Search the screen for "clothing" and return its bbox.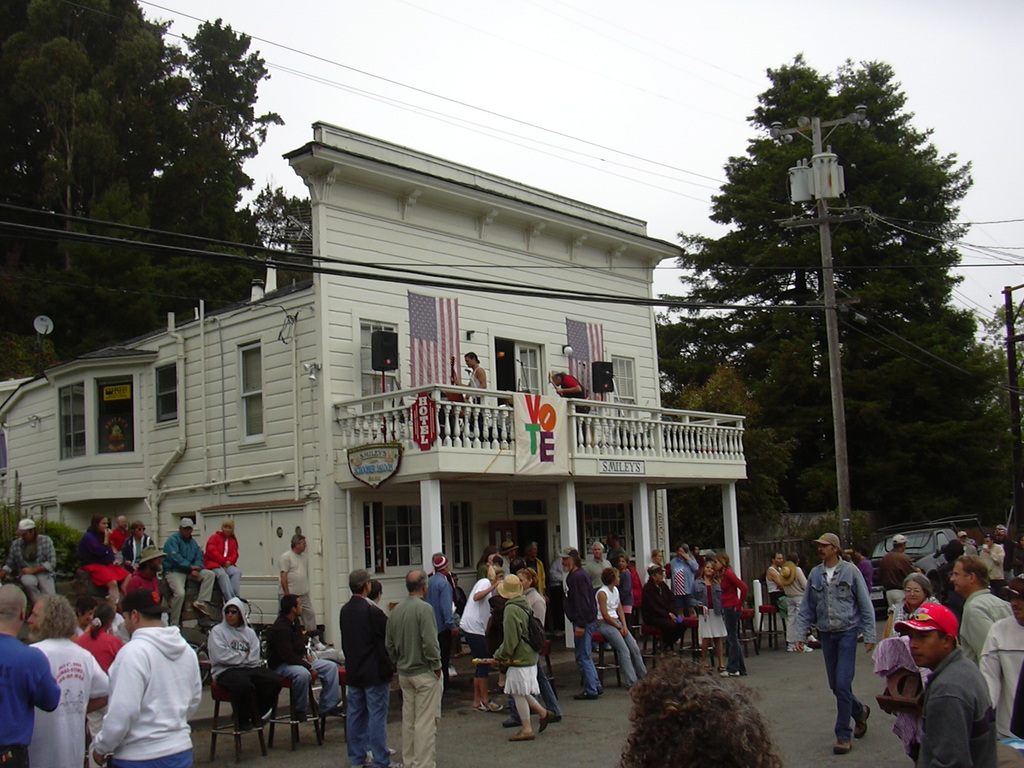
Found: x1=124 y1=534 x2=160 y2=564.
